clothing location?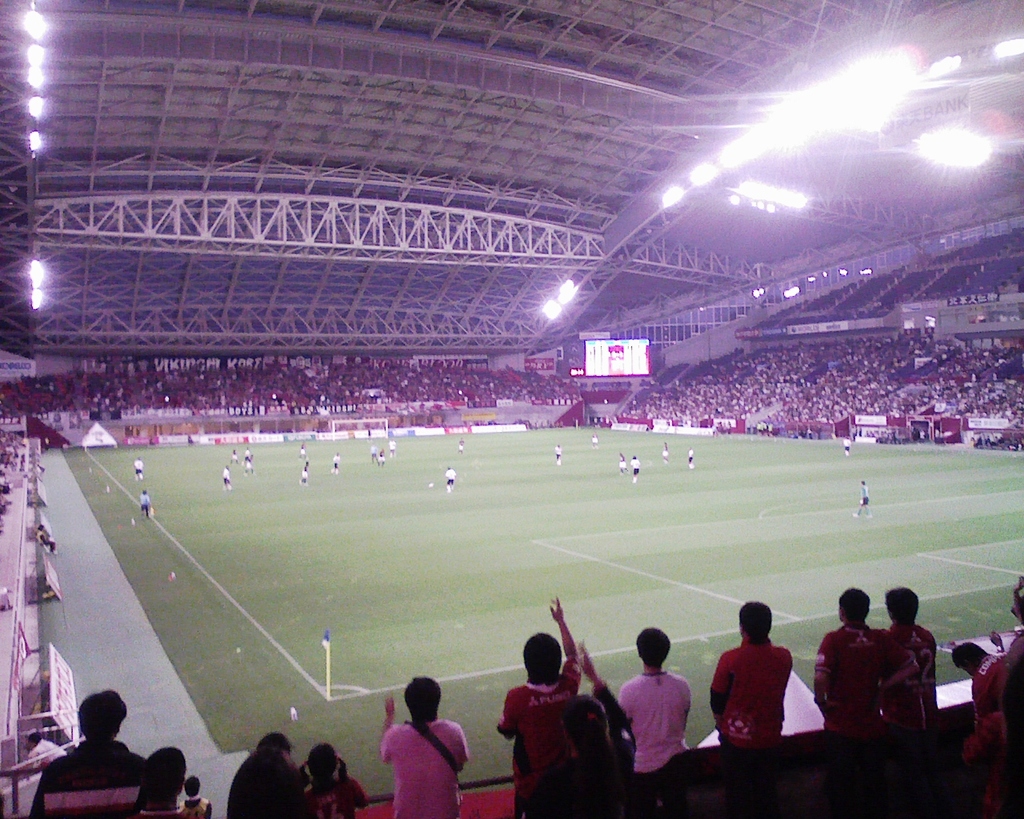
rect(491, 663, 581, 817)
